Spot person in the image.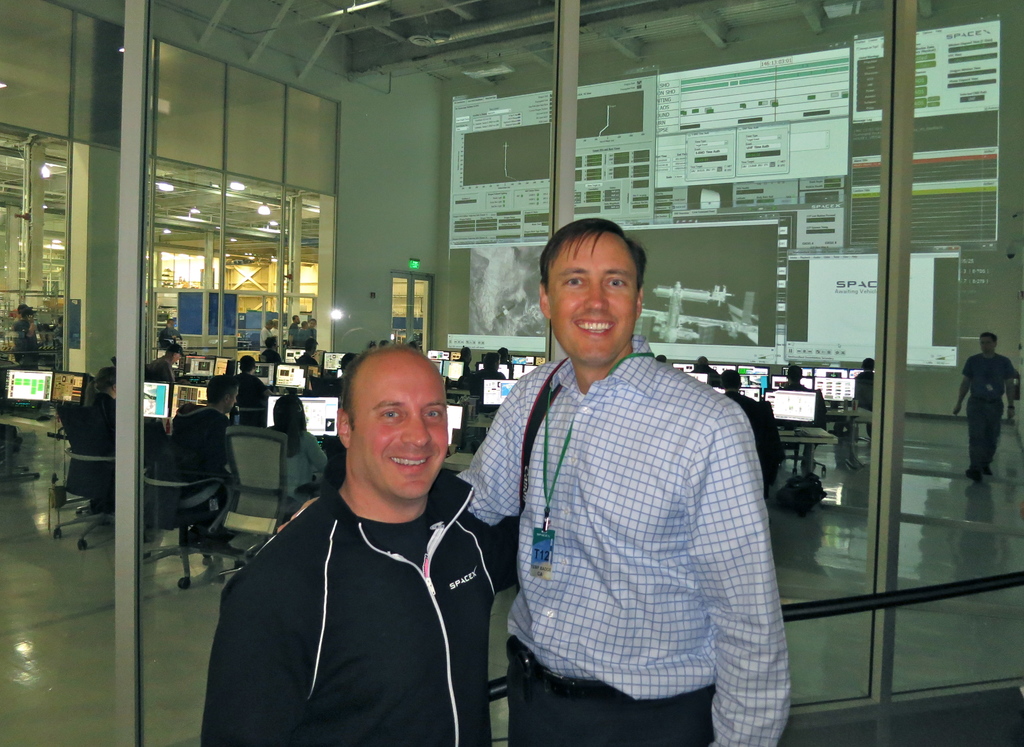
person found at Rect(308, 322, 321, 341).
